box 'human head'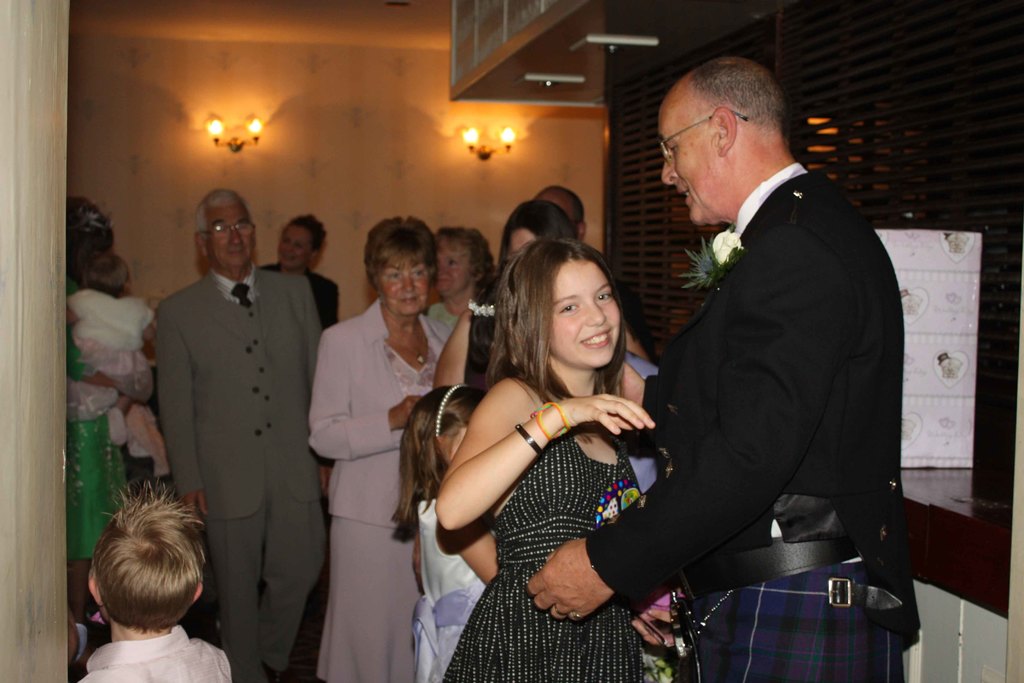
(84, 257, 133, 304)
